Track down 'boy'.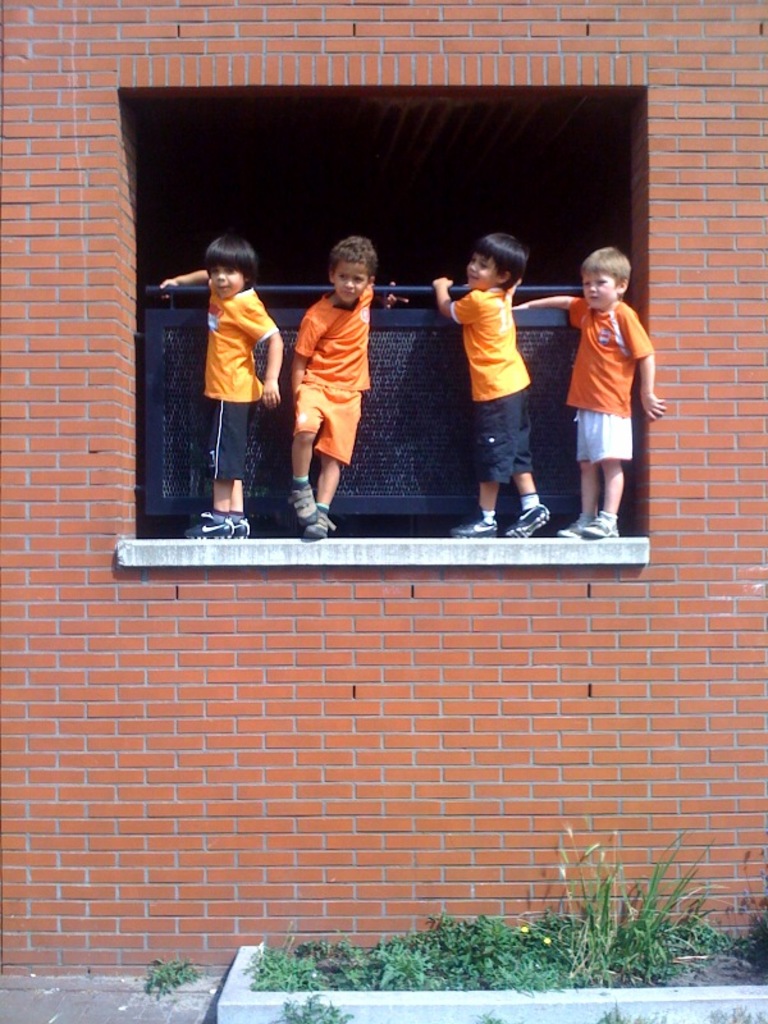
Tracked to box(159, 230, 291, 540).
